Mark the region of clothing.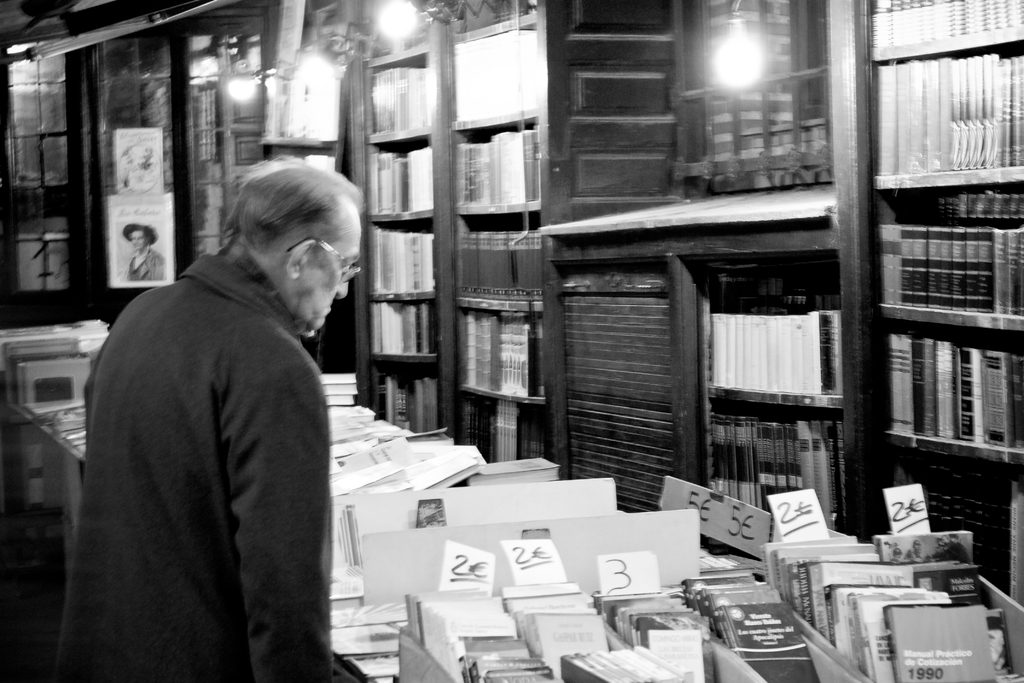
Region: (x1=125, y1=242, x2=166, y2=282).
